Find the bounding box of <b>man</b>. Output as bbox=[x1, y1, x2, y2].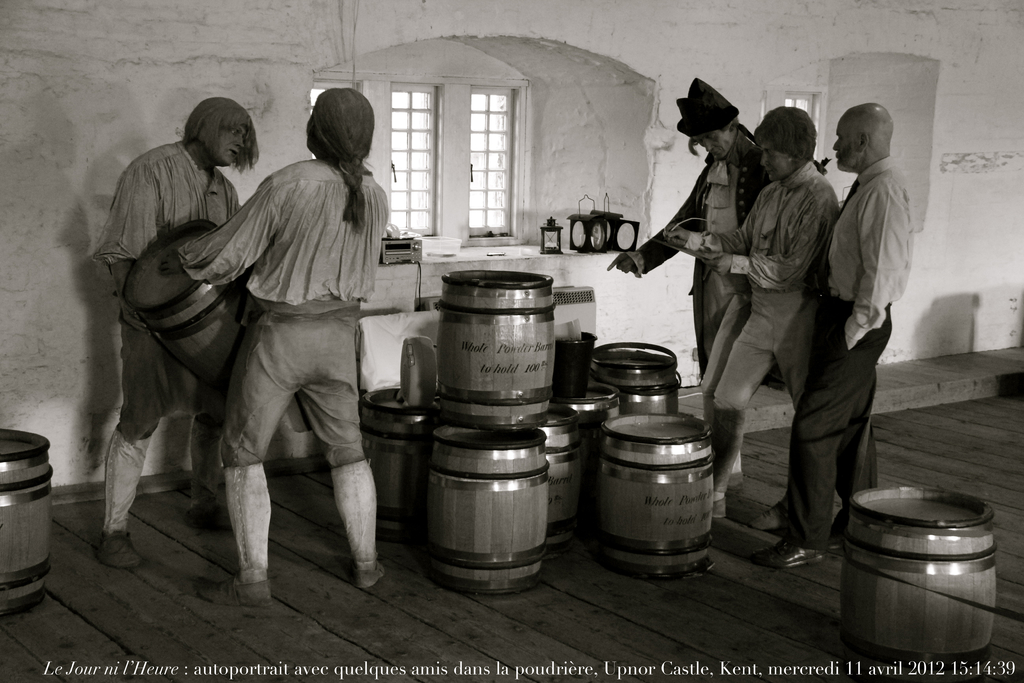
bbox=[818, 94, 927, 492].
